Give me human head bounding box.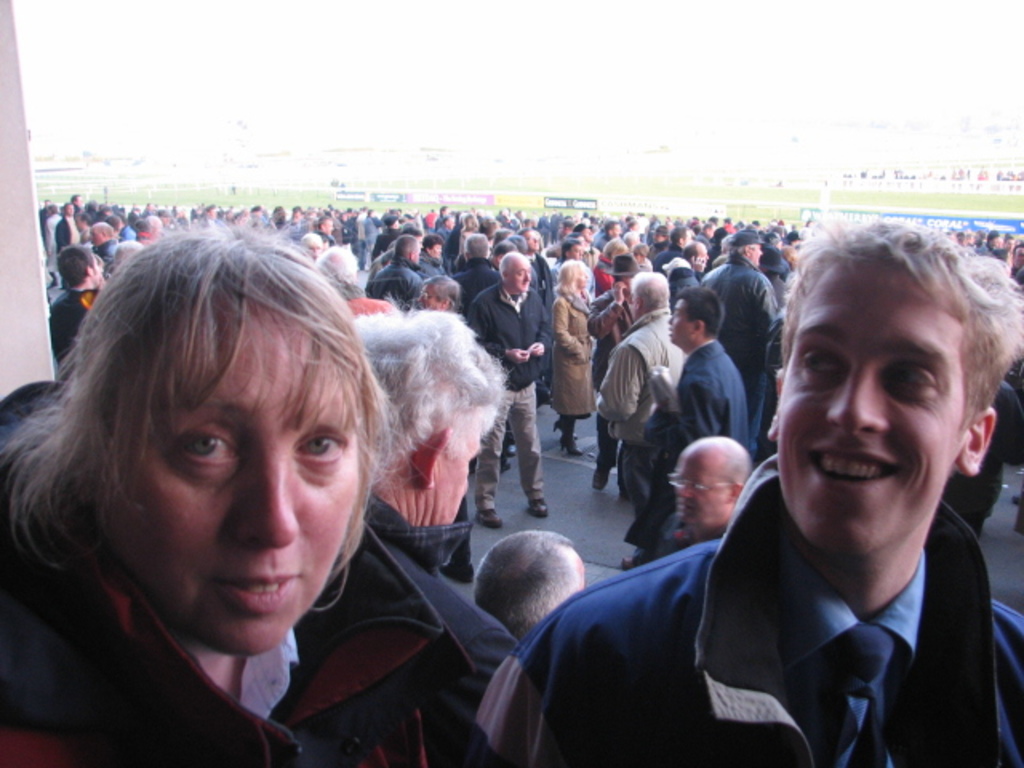
[x1=414, y1=270, x2=464, y2=307].
